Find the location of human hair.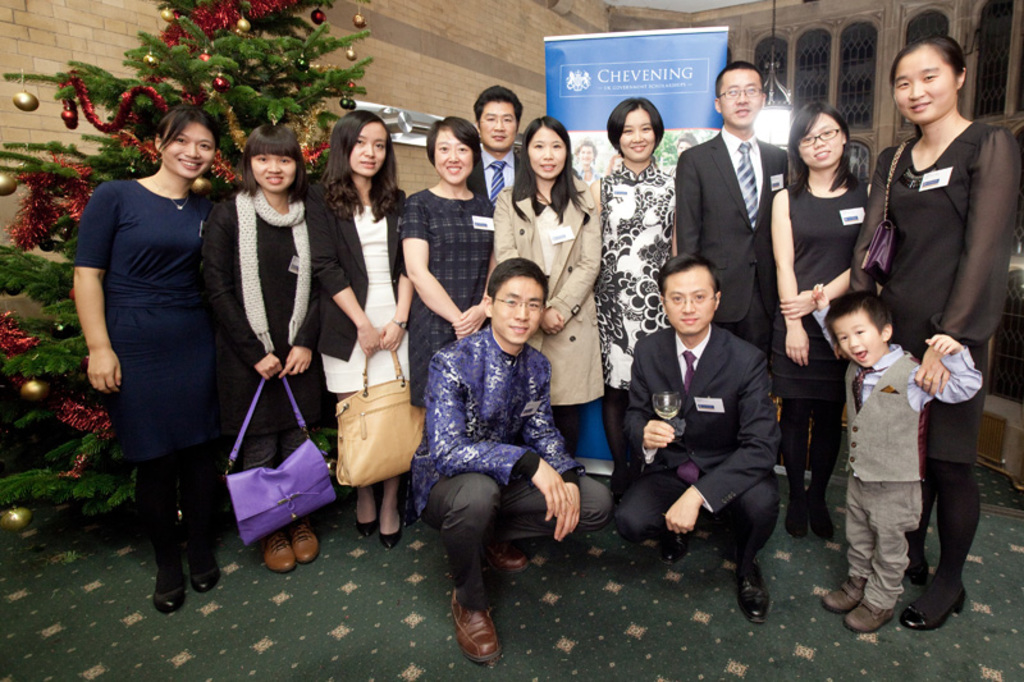
Location: box=[238, 122, 312, 198].
